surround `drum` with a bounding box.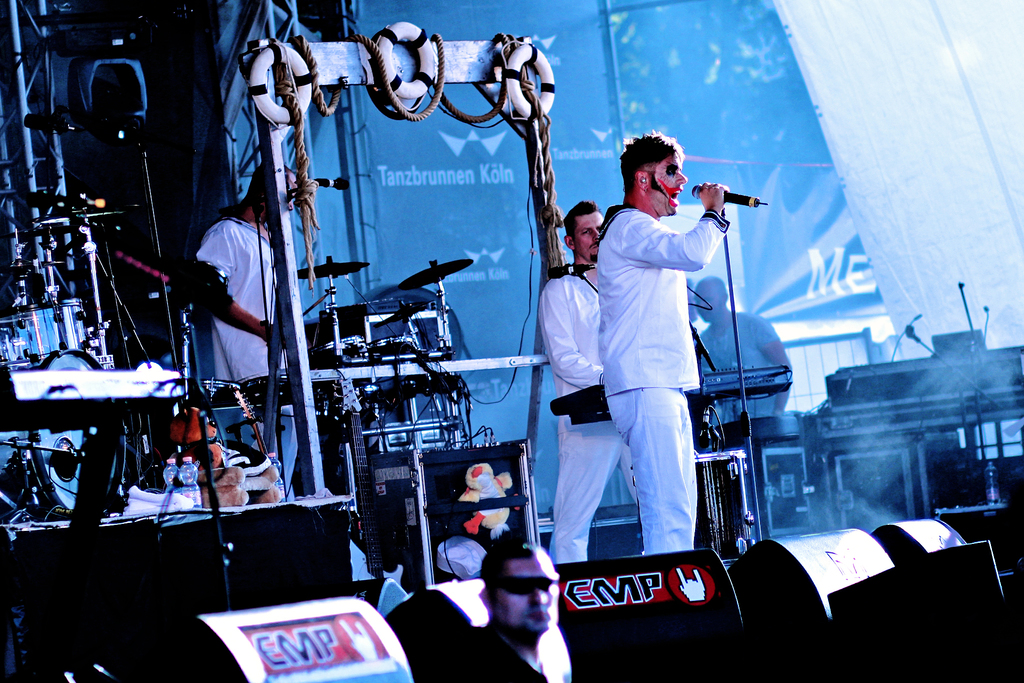
50,299,92,350.
